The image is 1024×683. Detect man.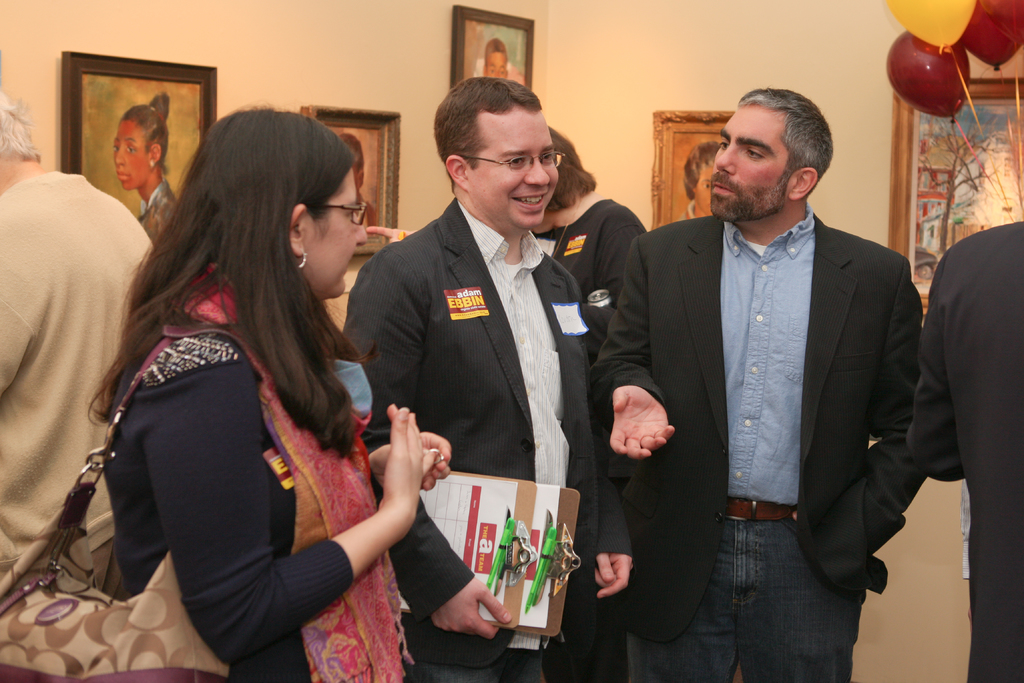
Detection: x1=488, y1=41, x2=512, y2=78.
